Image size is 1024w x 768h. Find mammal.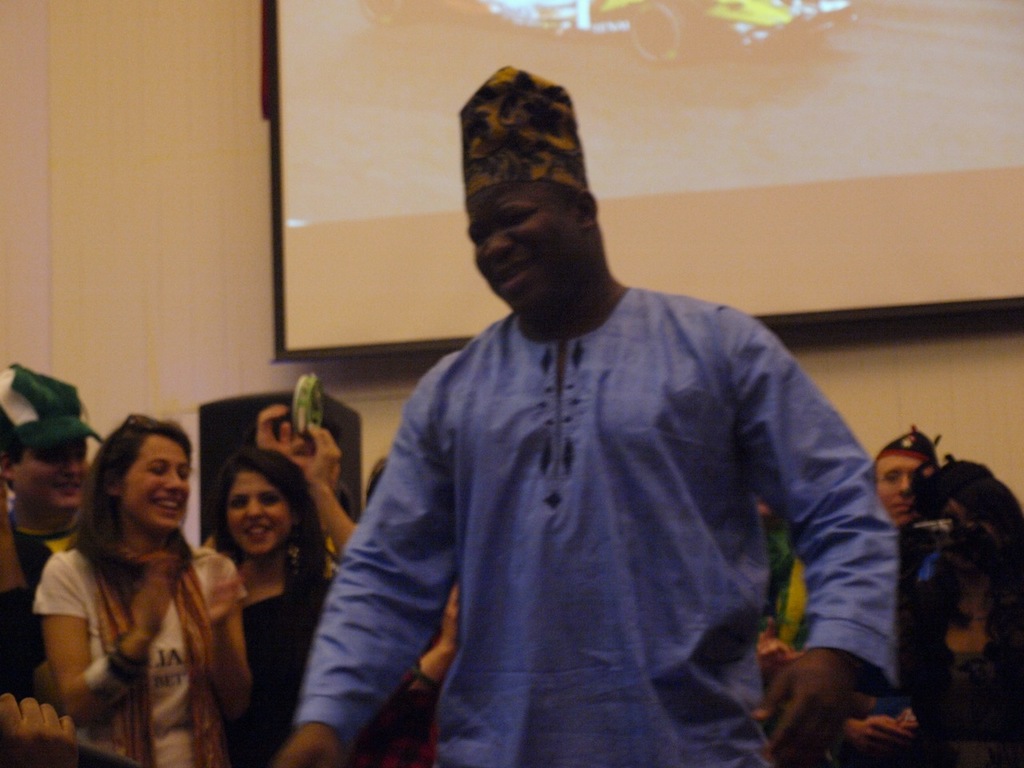
x1=875, y1=427, x2=950, y2=523.
